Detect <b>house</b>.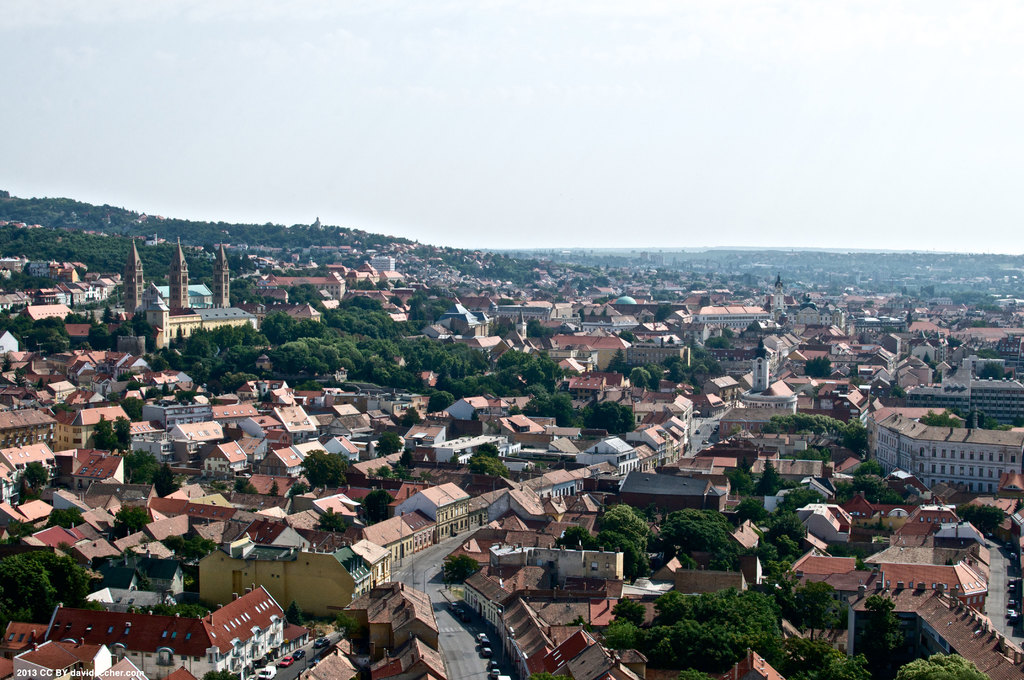
Detected at detection(89, 647, 144, 679).
